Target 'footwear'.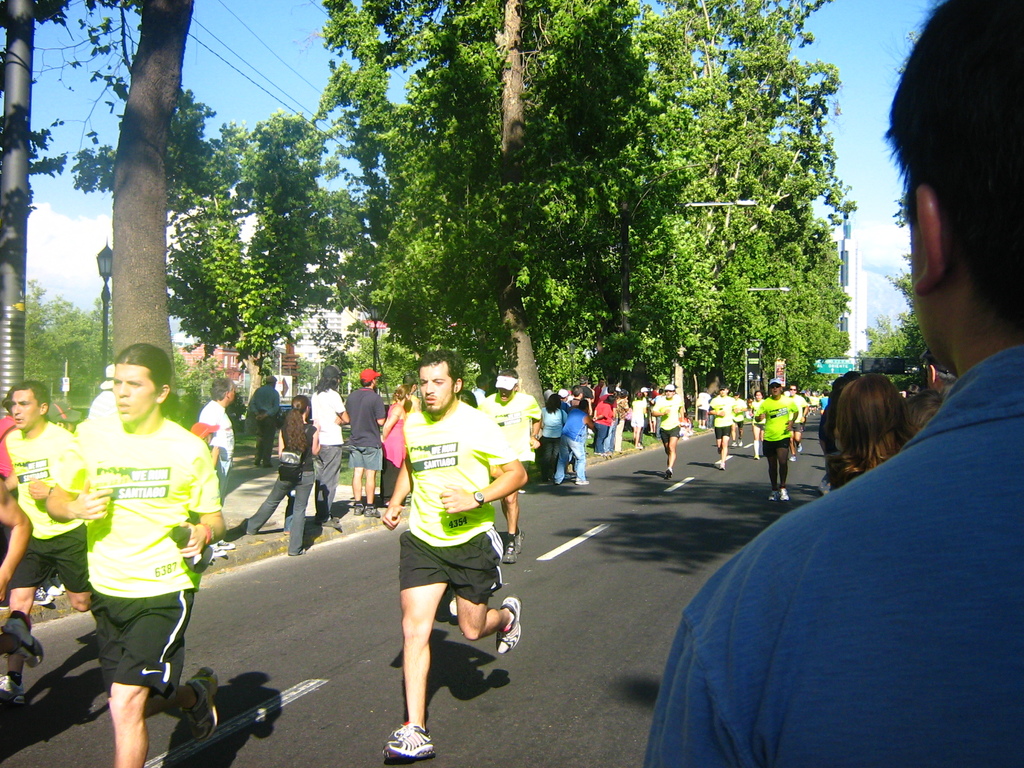
Target region: pyautogui.locateOnScreen(184, 664, 223, 743).
